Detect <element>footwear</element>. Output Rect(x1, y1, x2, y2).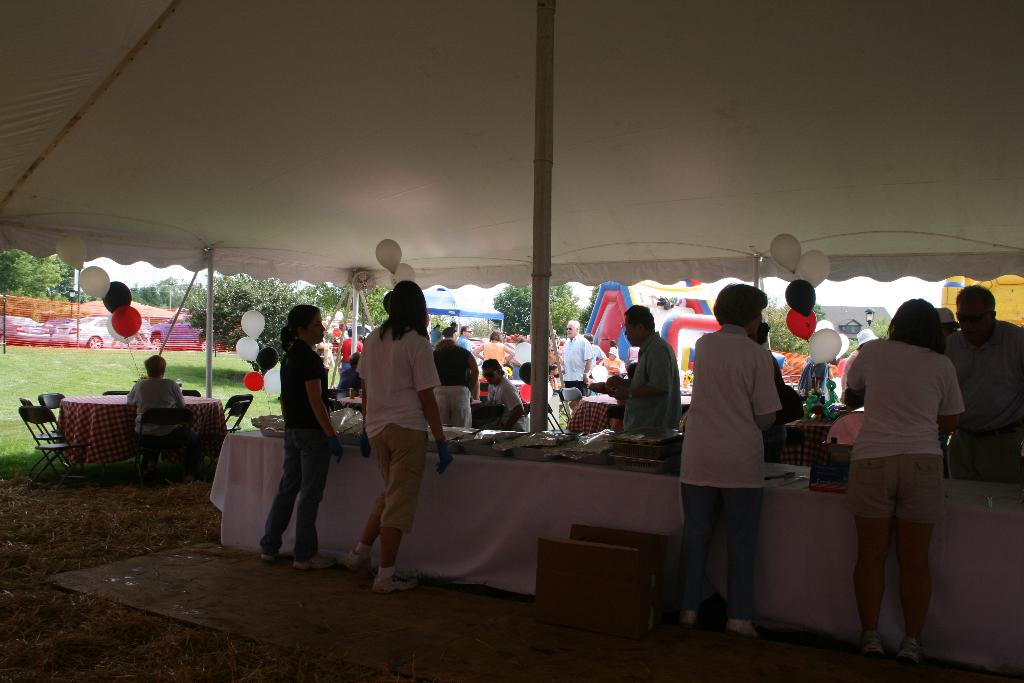
Rect(342, 550, 374, 577).
